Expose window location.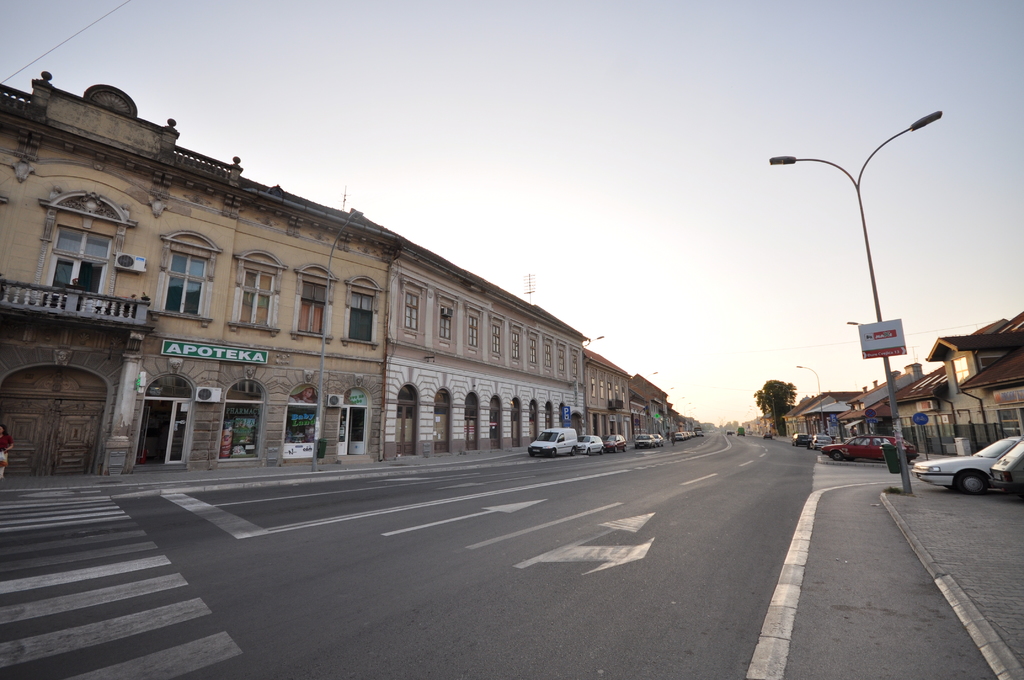
Exposed at bbox=[530, 338, 535, 363].
